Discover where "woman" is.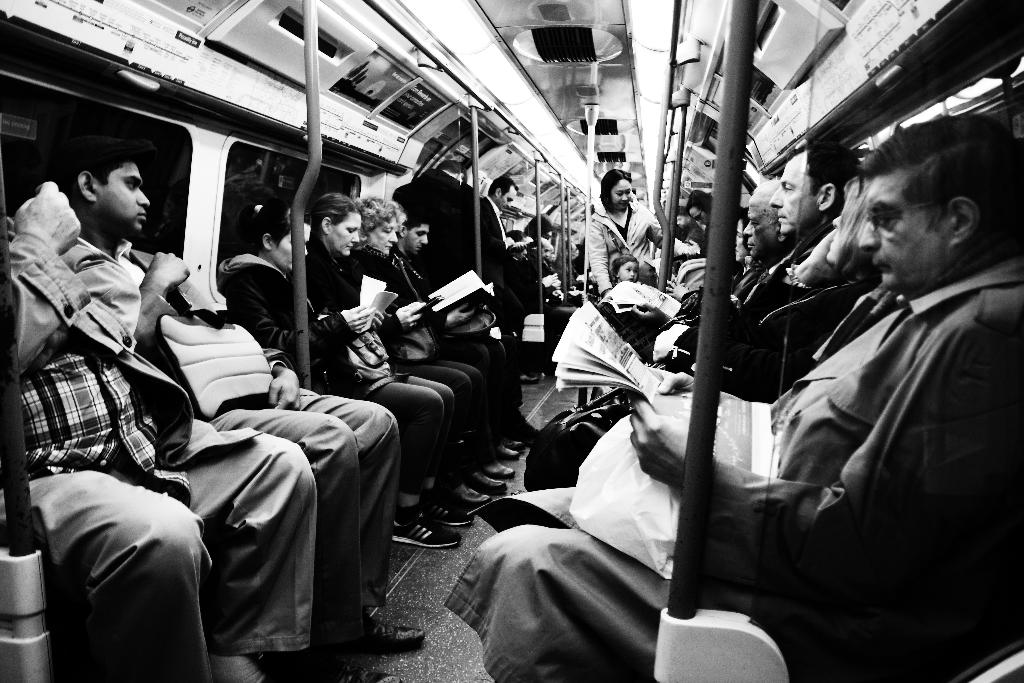
Discovered at region(208, 193, 480, 554).
